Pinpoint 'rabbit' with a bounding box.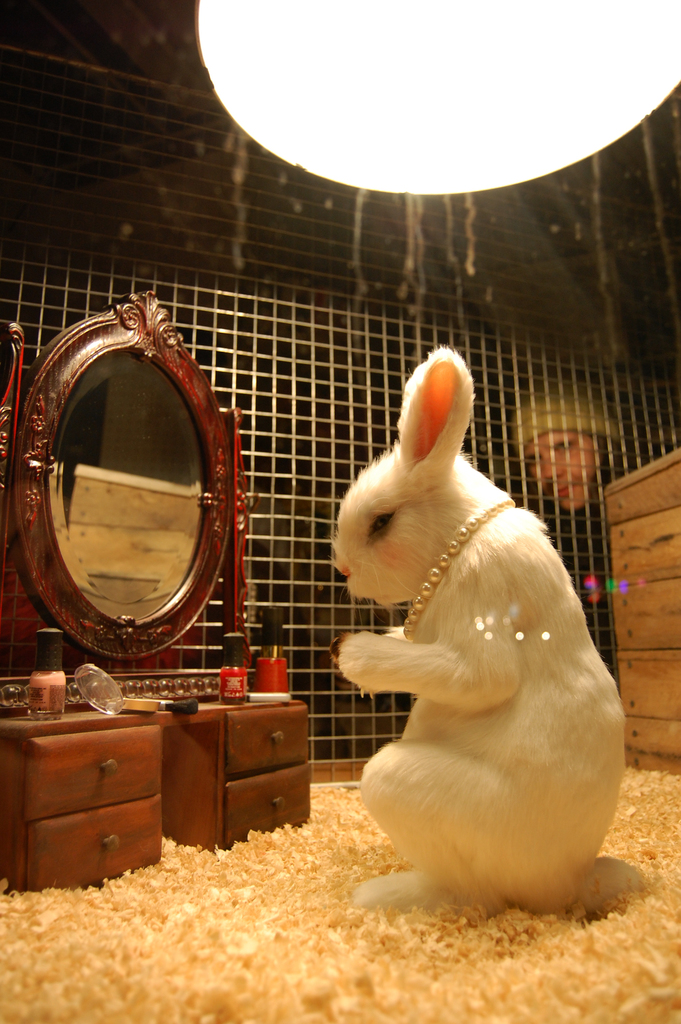
detection(326, 345, 648, 929).
